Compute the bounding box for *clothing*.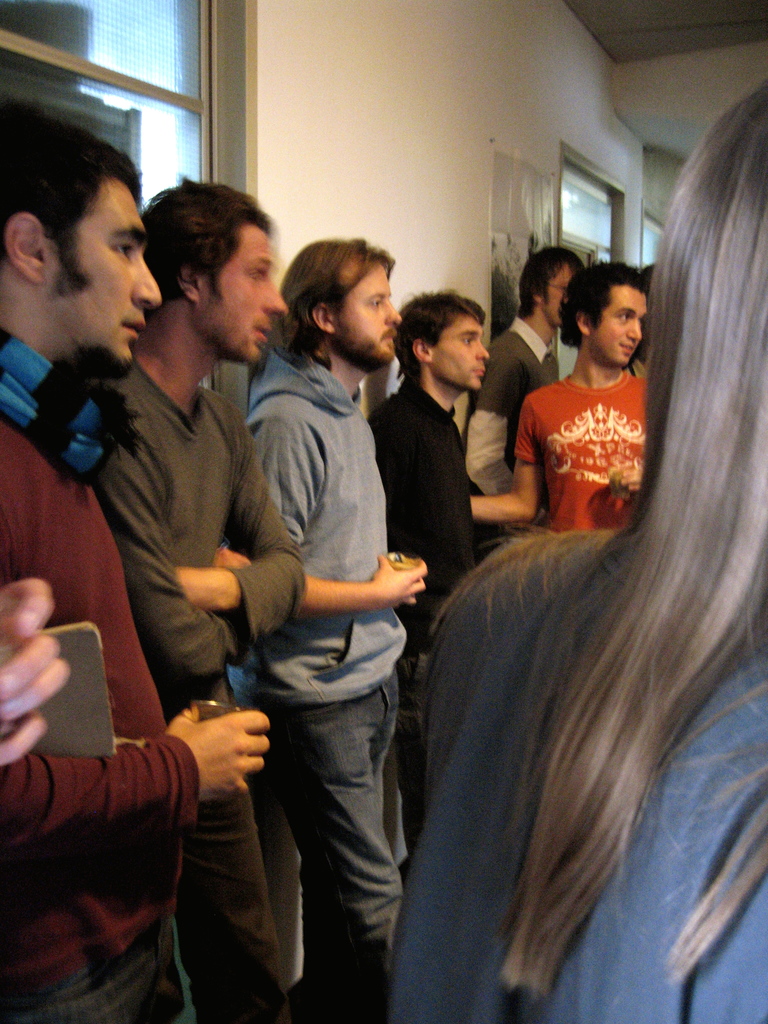
box=[458, 321, 558, 495].
